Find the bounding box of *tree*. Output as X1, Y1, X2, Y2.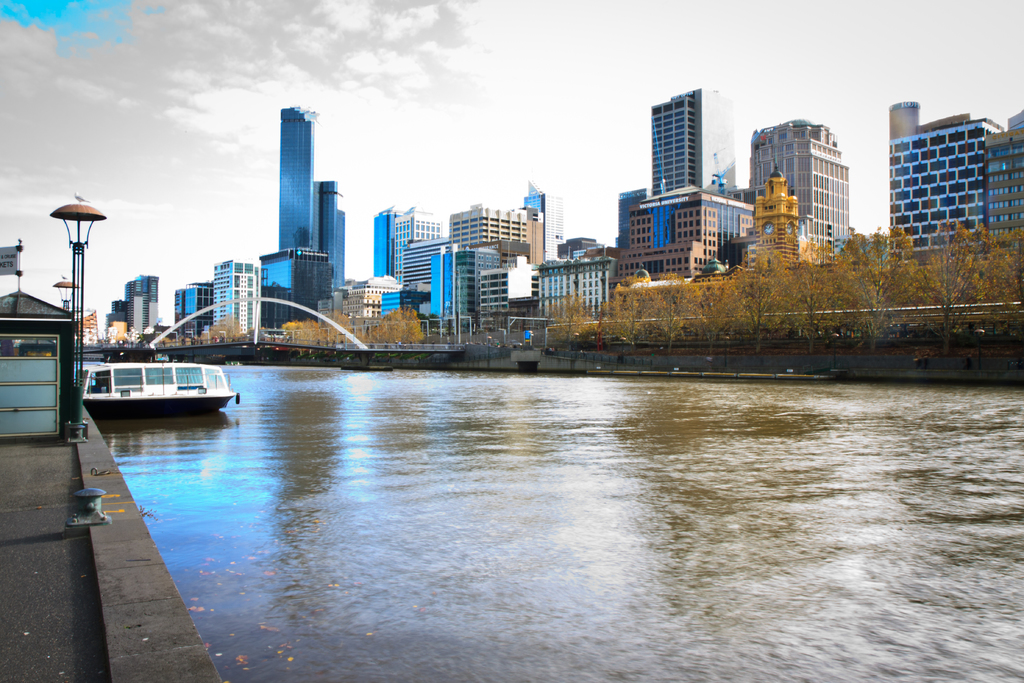
899, 237, 986, 350.
